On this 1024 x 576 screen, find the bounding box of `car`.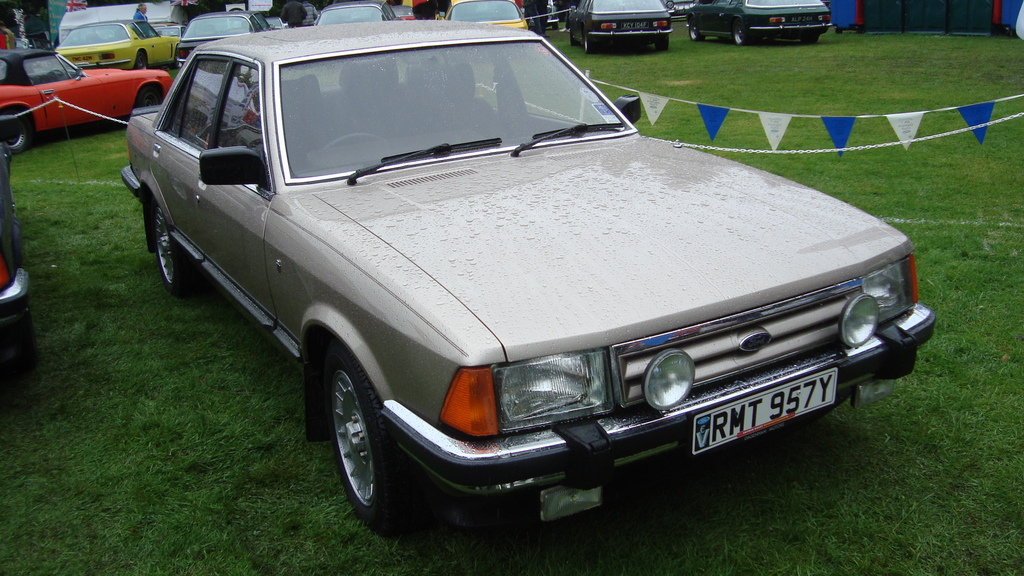
Bounding box: 568:0:673:53.
